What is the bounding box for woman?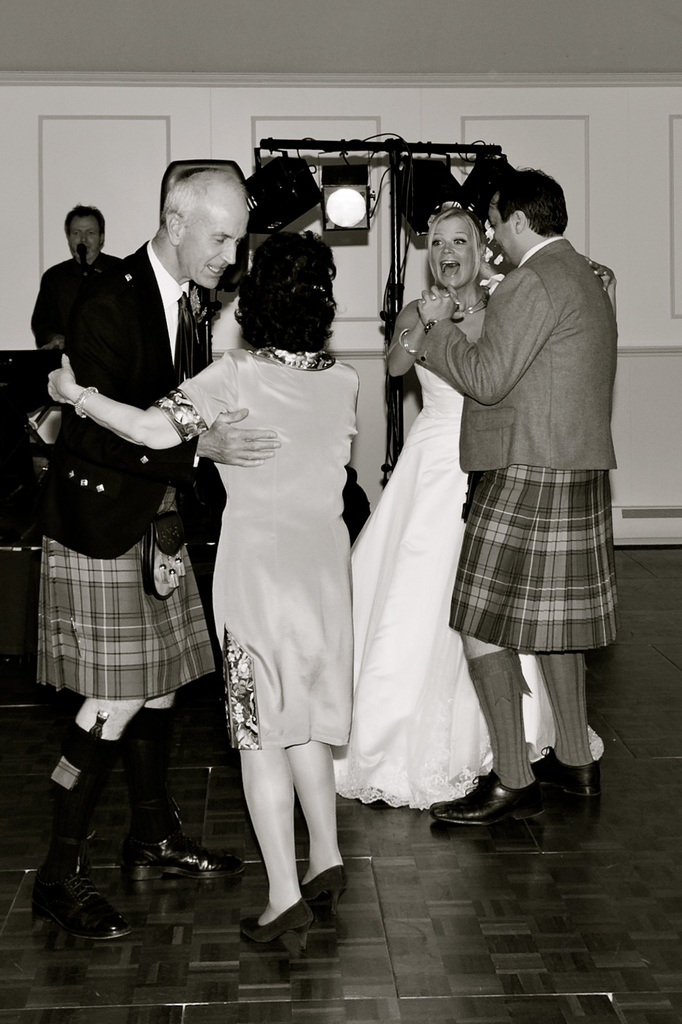
<bbox>337, 207, 617, 809</bbox>.
